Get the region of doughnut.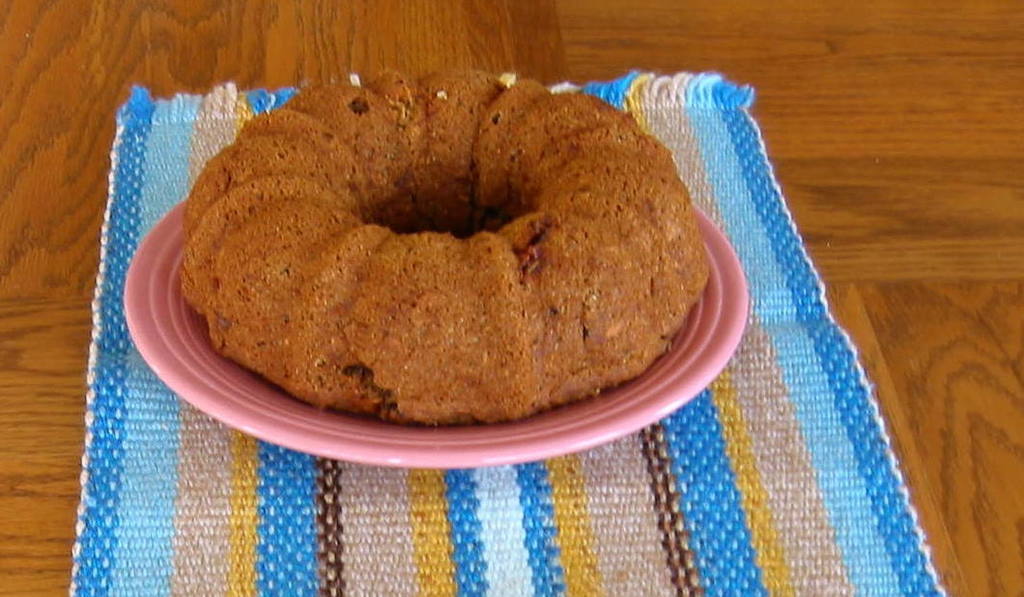
(left=182, top=66, right=708, bottom=425).
